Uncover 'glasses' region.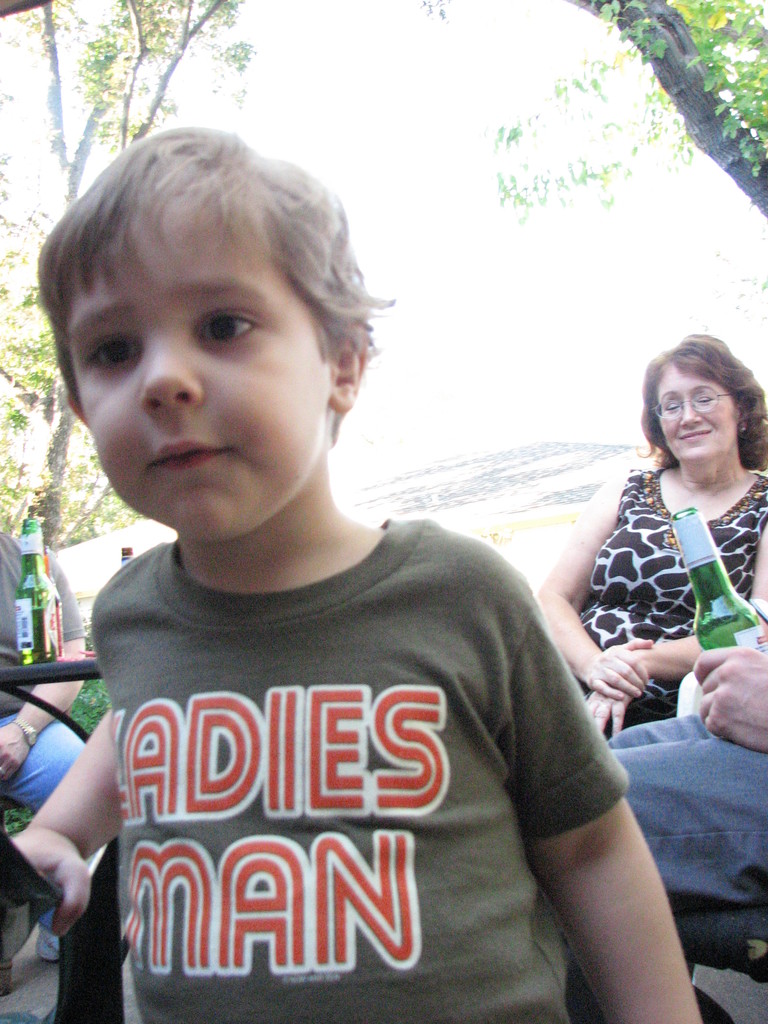
Uncovered: (x1=652, y1=388, x2=744, y2=415).
